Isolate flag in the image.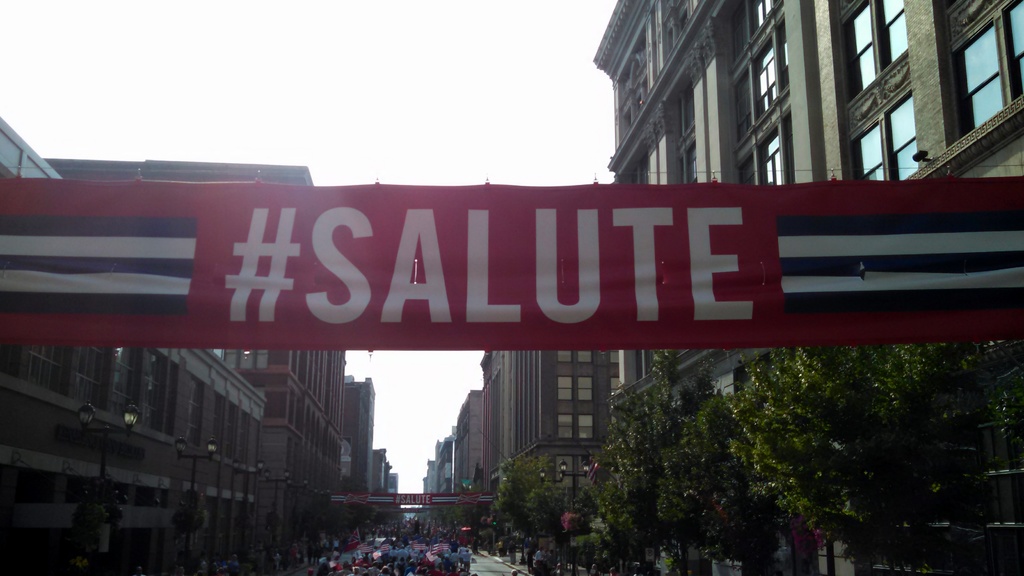
Isolated region: bbox(381, 543, 388, 553).
